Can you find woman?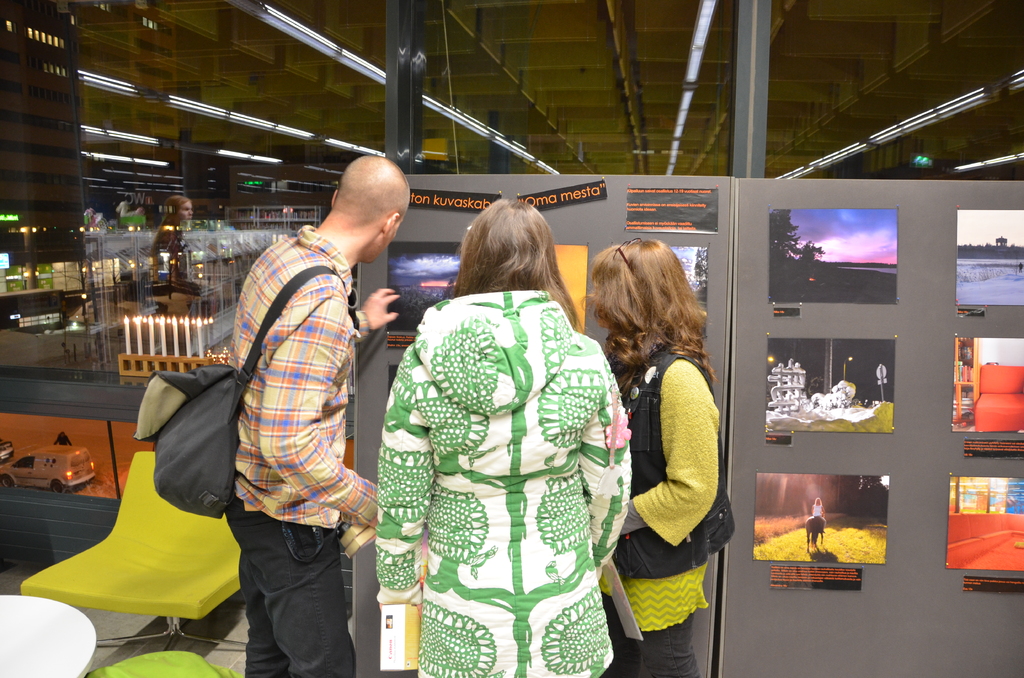
Yes, bounding box: [372, 198, 627, 677].
